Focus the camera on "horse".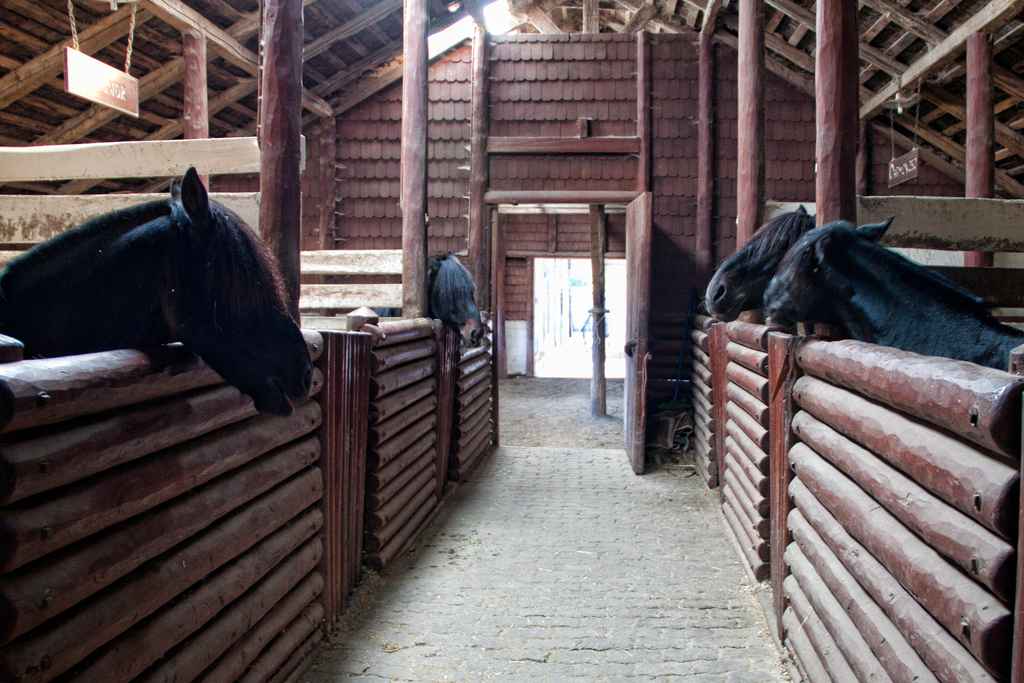
Focus region: bbox(0, 162, 315, 417).
